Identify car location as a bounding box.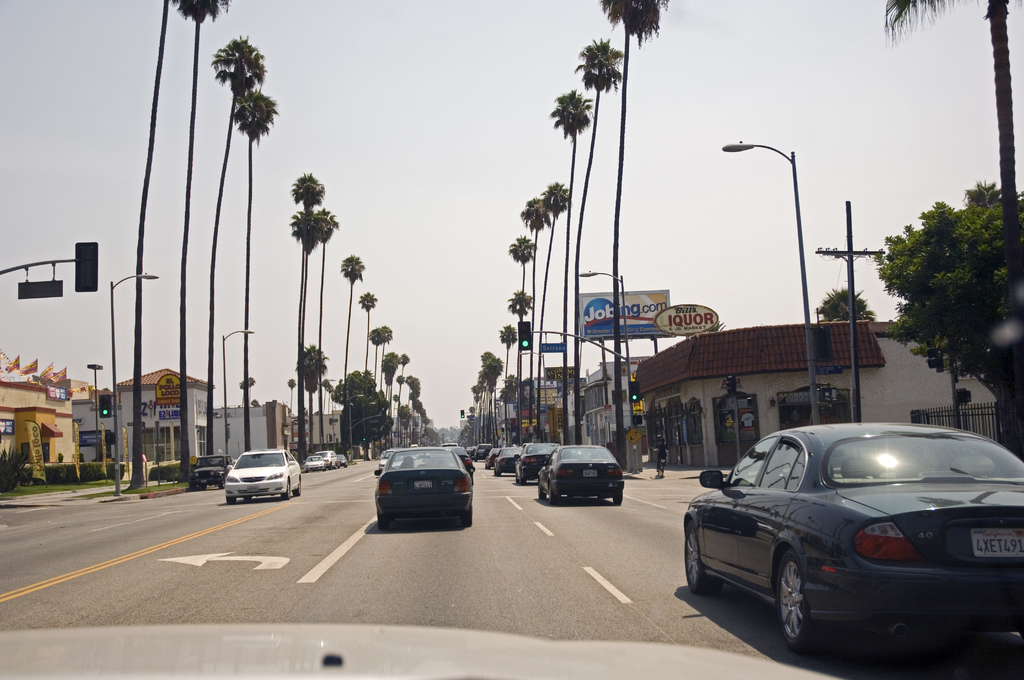
[0,619,840,679].
